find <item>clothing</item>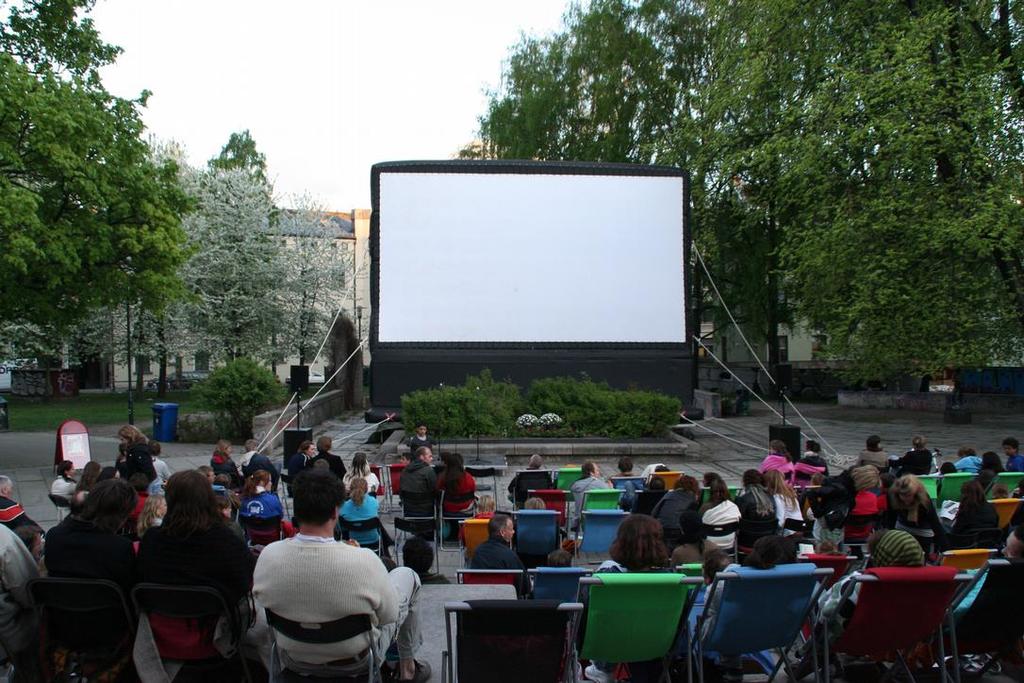
793, 567, 867, 655
